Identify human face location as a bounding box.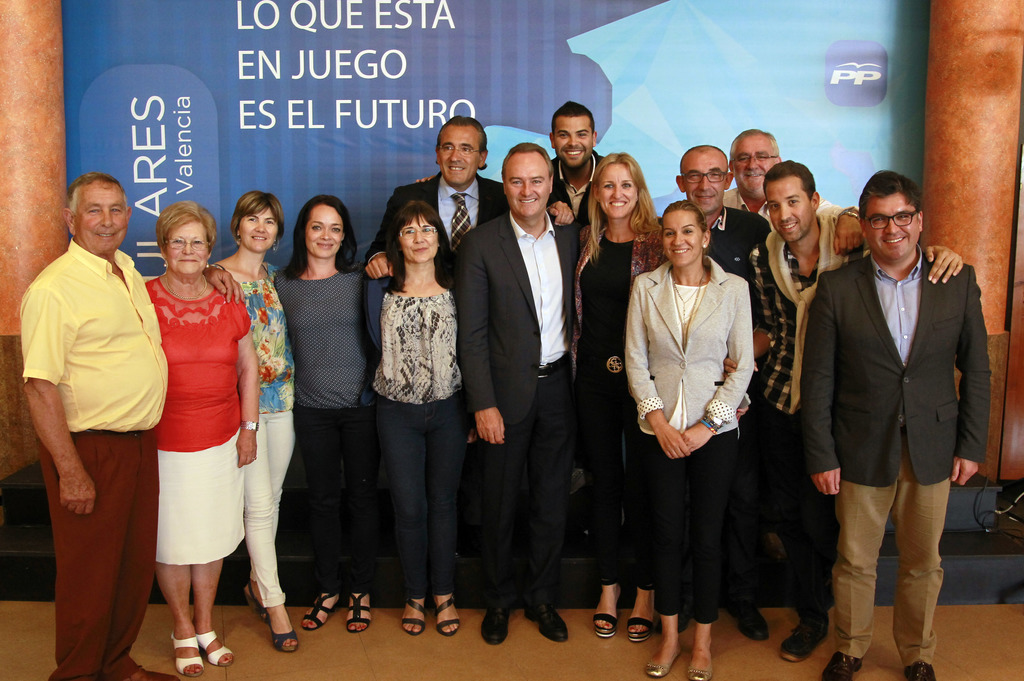
bbox=[434, 127, 481, 181].
